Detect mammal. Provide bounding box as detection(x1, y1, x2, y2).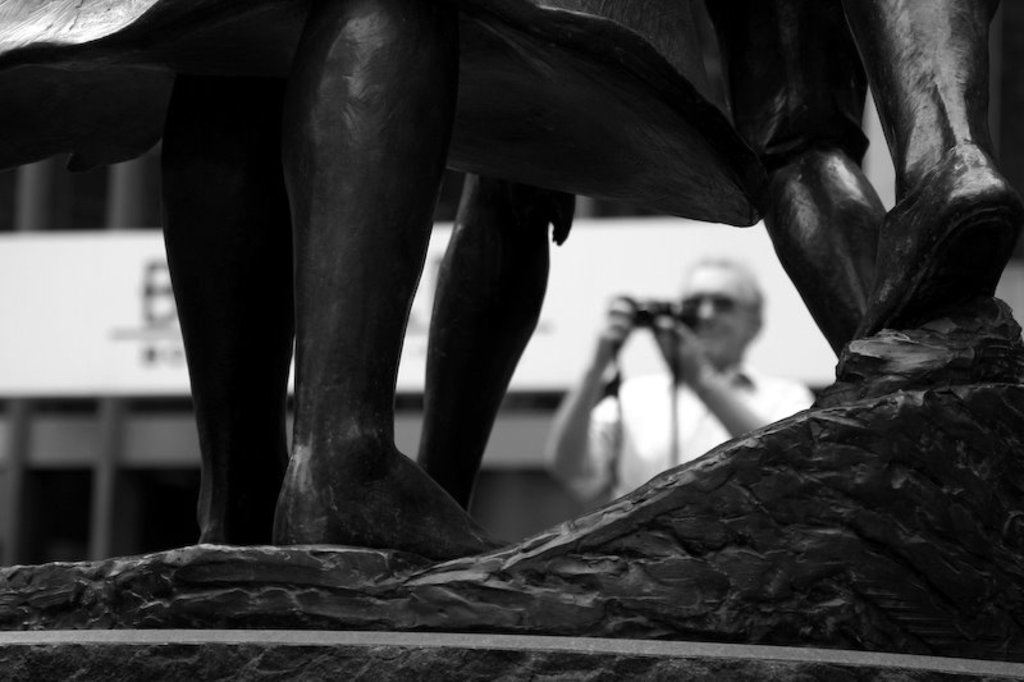
detection(637, 0, 1023, 356).
